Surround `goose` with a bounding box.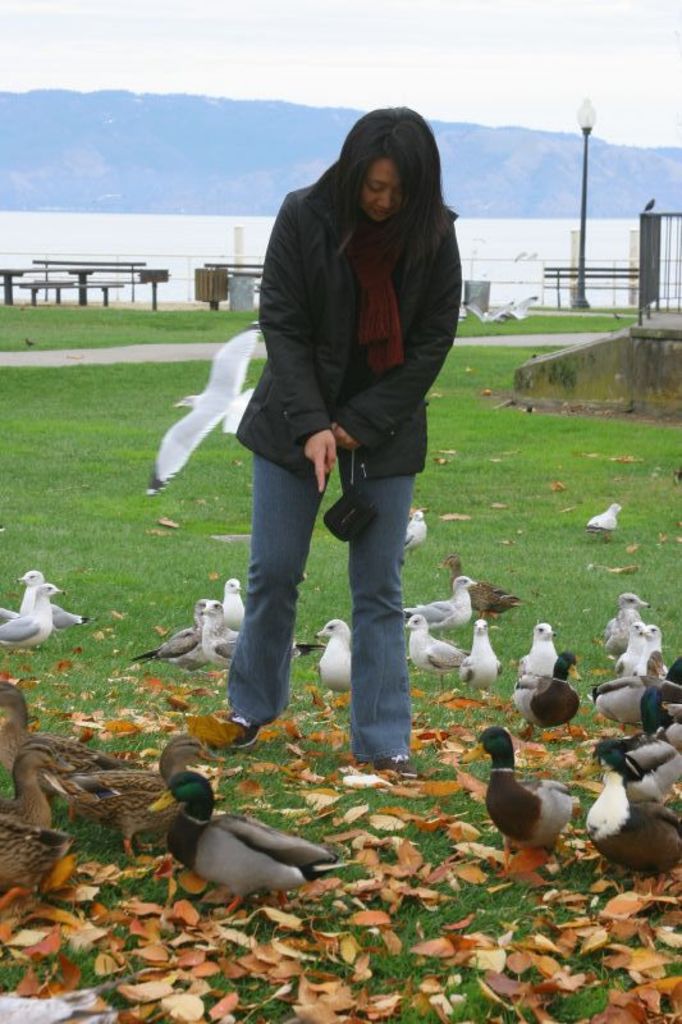
Rect(0, 748, 77, 934).
